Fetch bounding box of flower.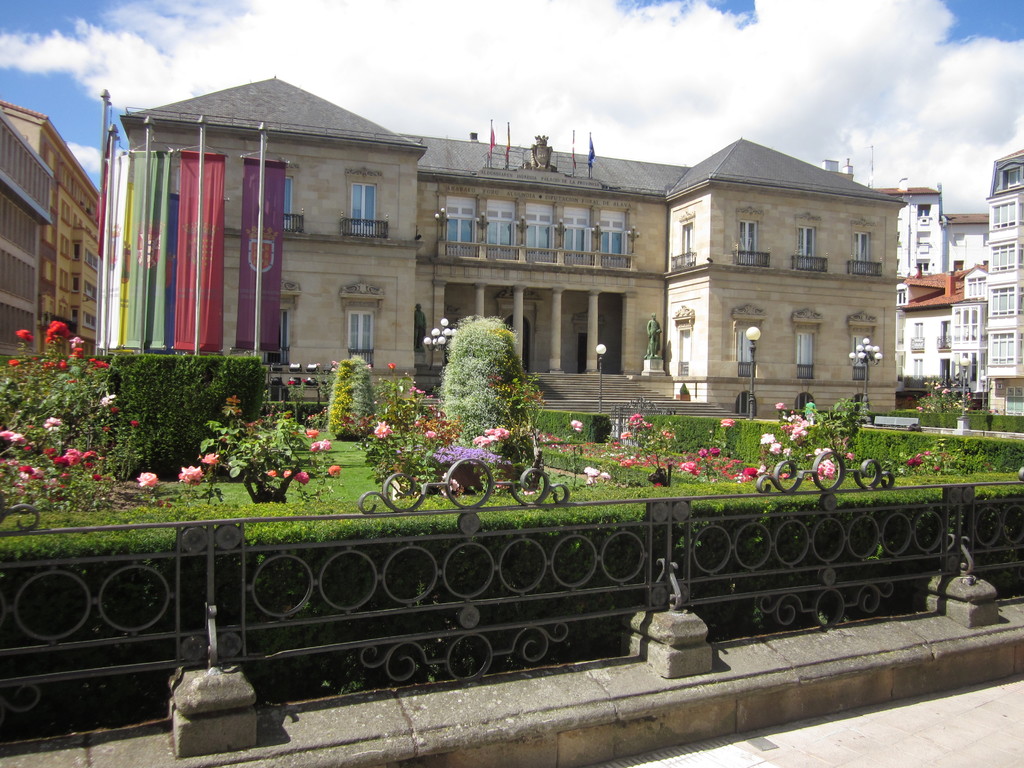
Bbox: (82, 447, 97, 462).
